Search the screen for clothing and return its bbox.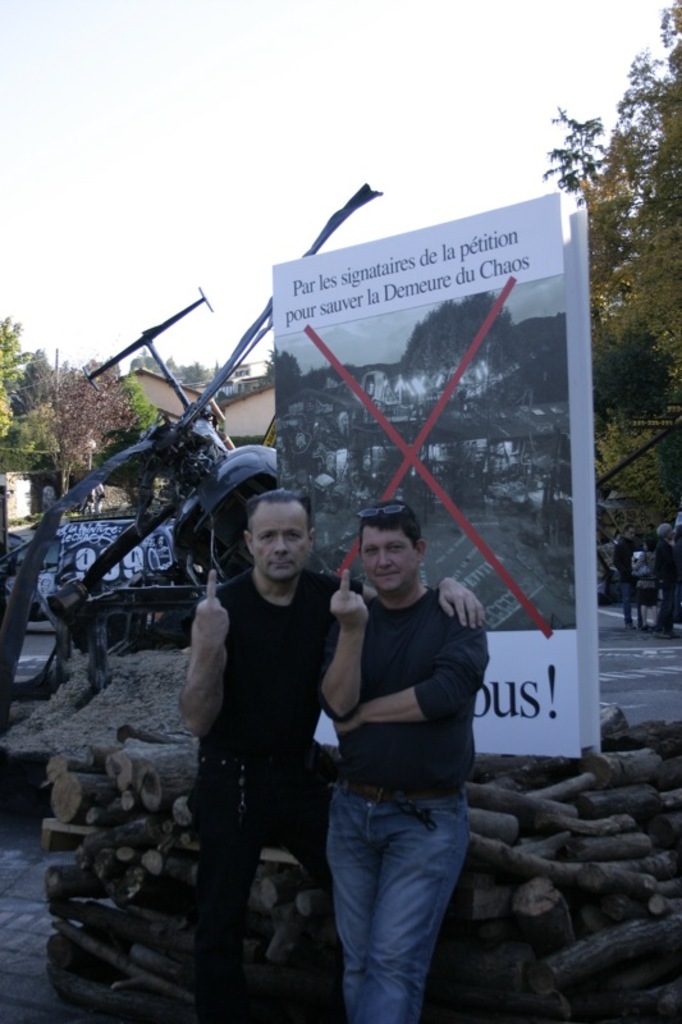
Found: 173, 513, 345, 947.
